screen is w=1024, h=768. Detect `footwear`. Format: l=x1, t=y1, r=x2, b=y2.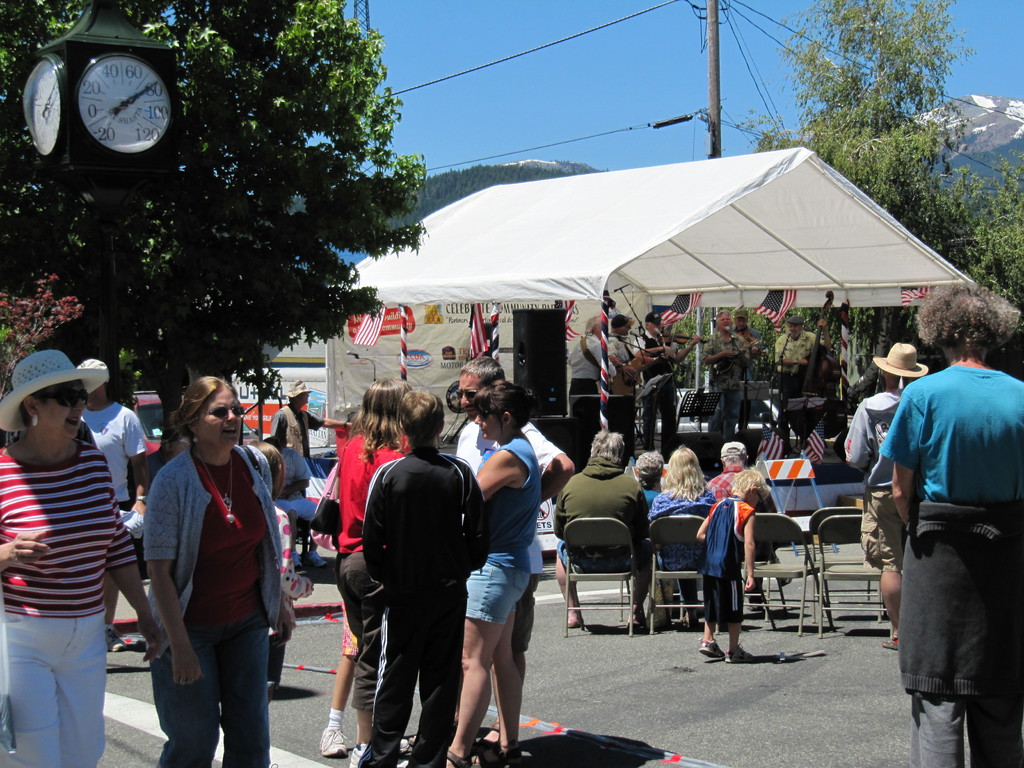
l=881, t=633, r=897, b=653.
